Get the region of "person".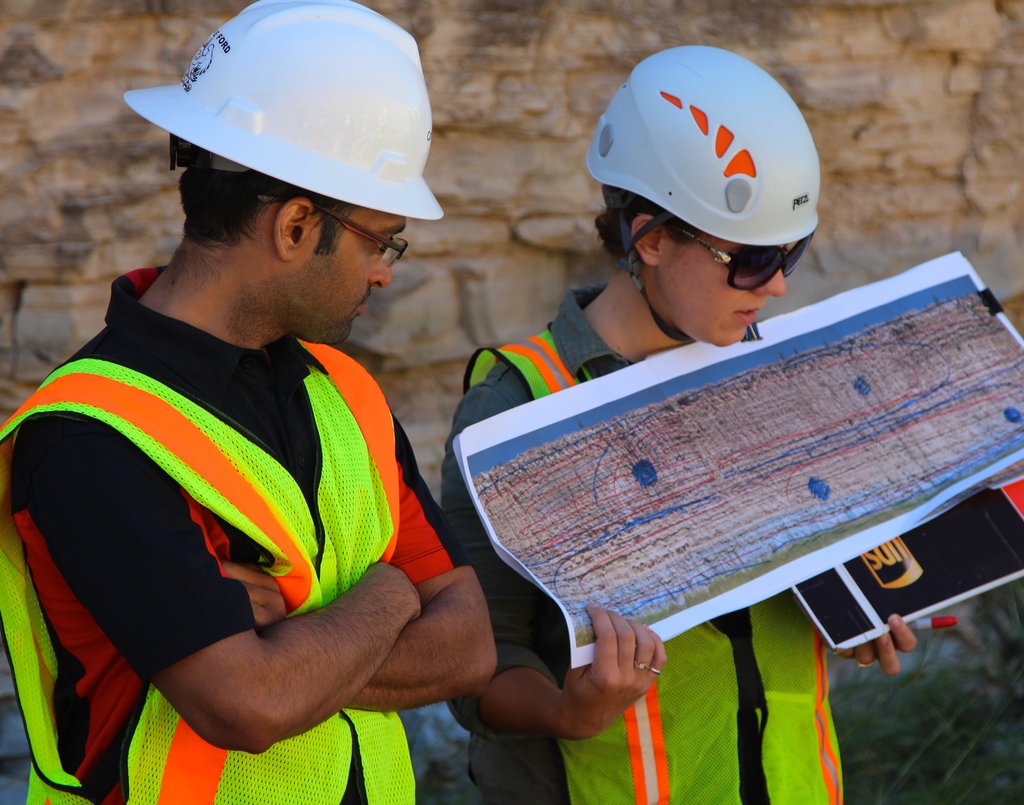
434, 45, 920, 804.
